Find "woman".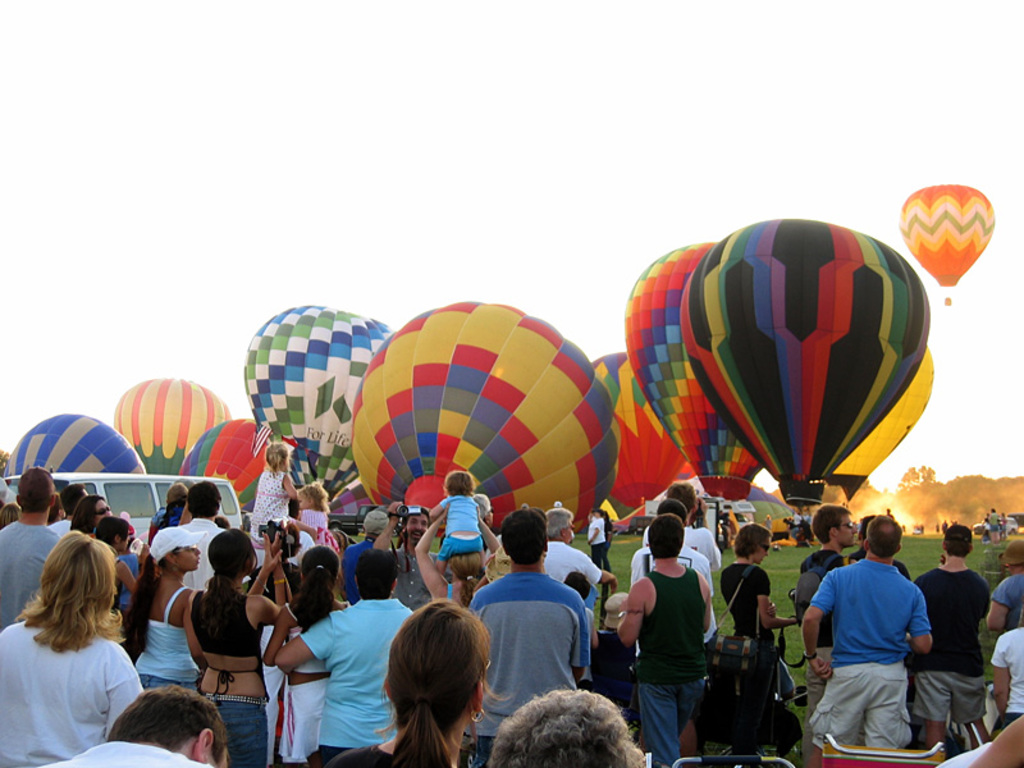
{"left": 70, "top": 493, "right": 109, "bottom": 534}.
